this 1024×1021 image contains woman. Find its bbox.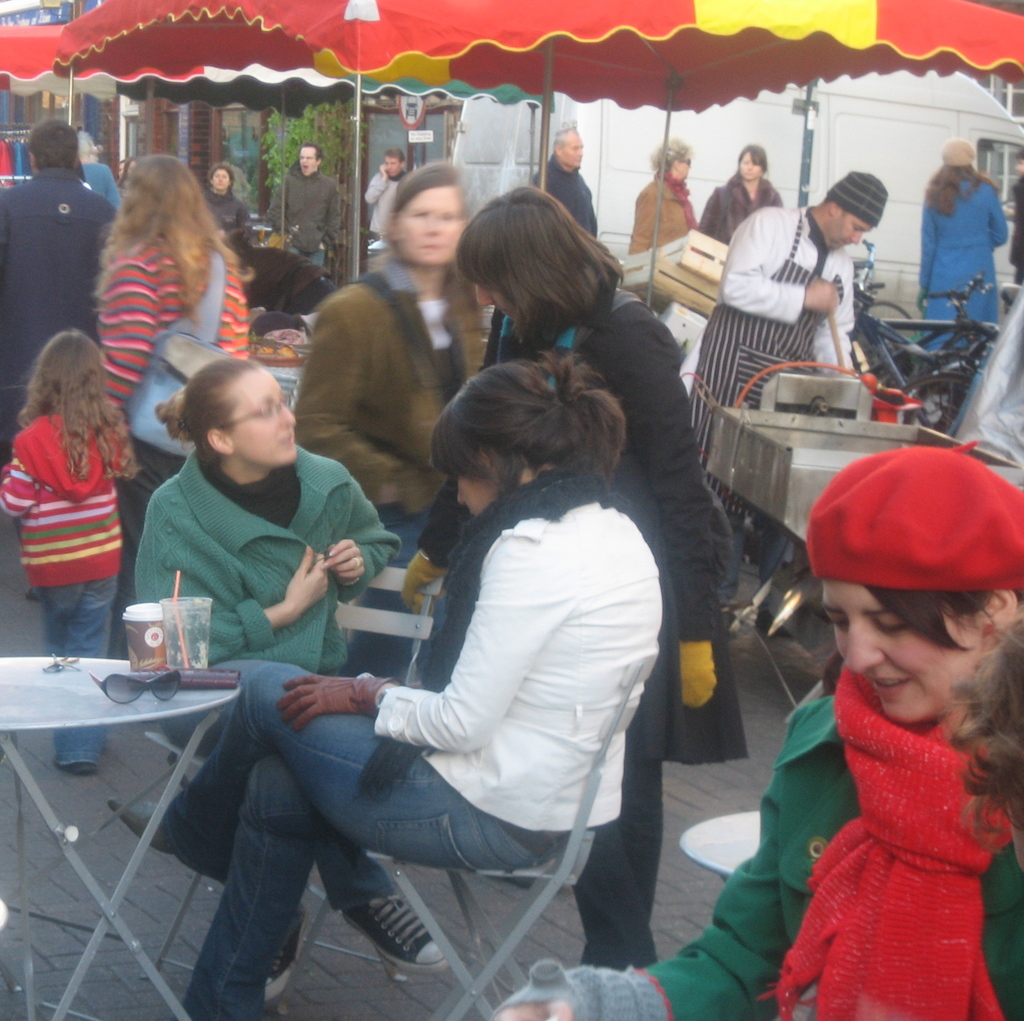
<box>203,163,248,236</box>.
